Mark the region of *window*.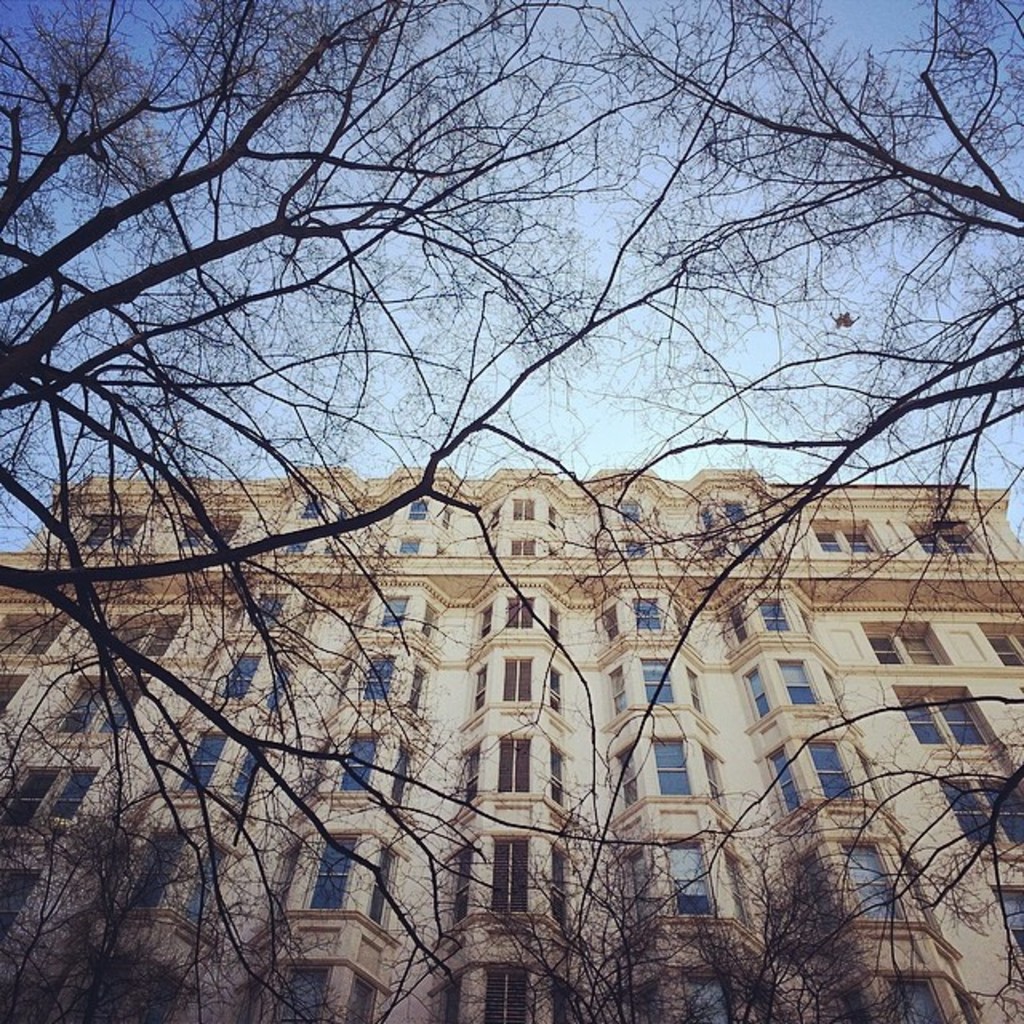
Region: x1=224, y1=650, x2=259, y2=698.
